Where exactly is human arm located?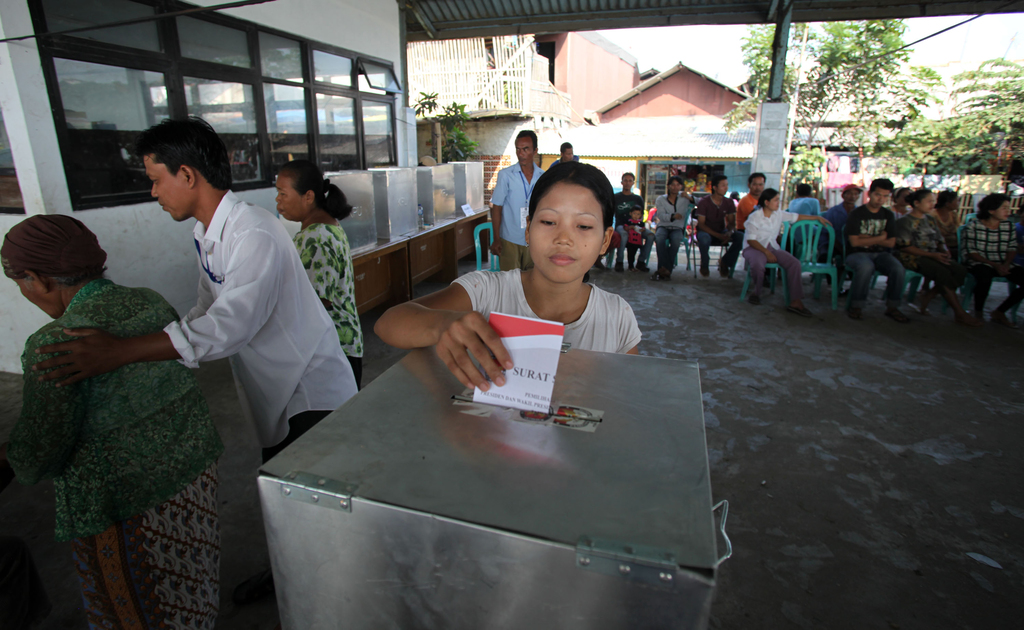
Its bounding box is <region>299, 241, 336, 311</region>.
